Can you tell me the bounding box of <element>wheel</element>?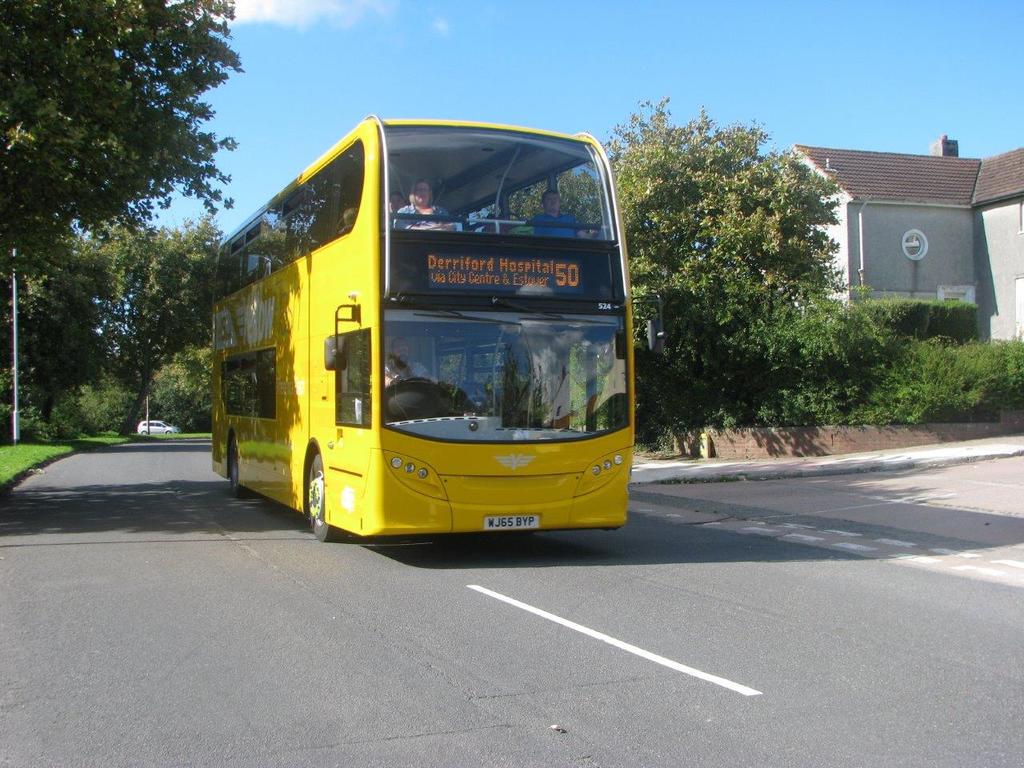
bbox=(230, 430, 242, 498).
